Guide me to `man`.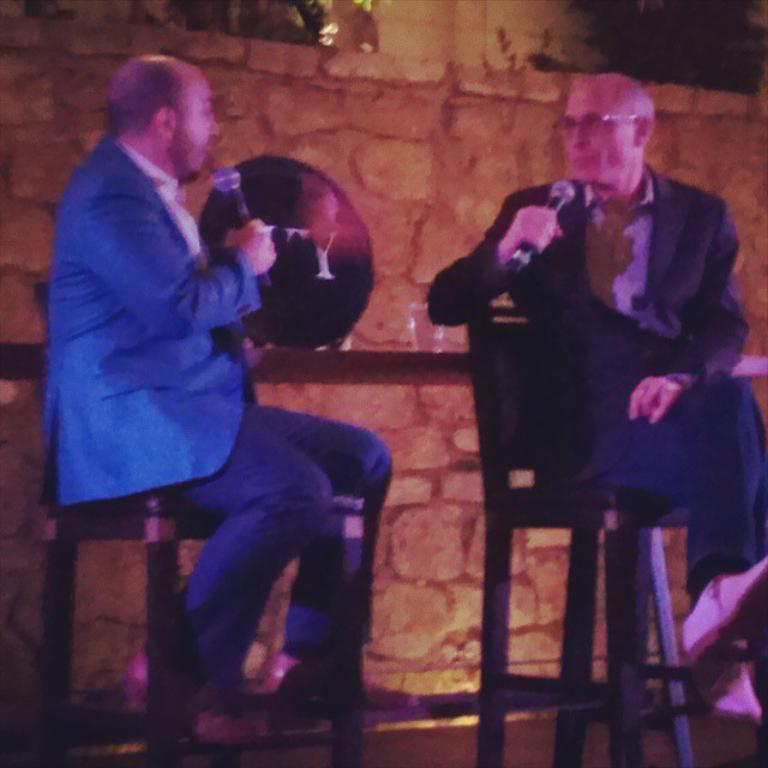
Guidance: x1=37 y1=52 x2=394 y2=746.
